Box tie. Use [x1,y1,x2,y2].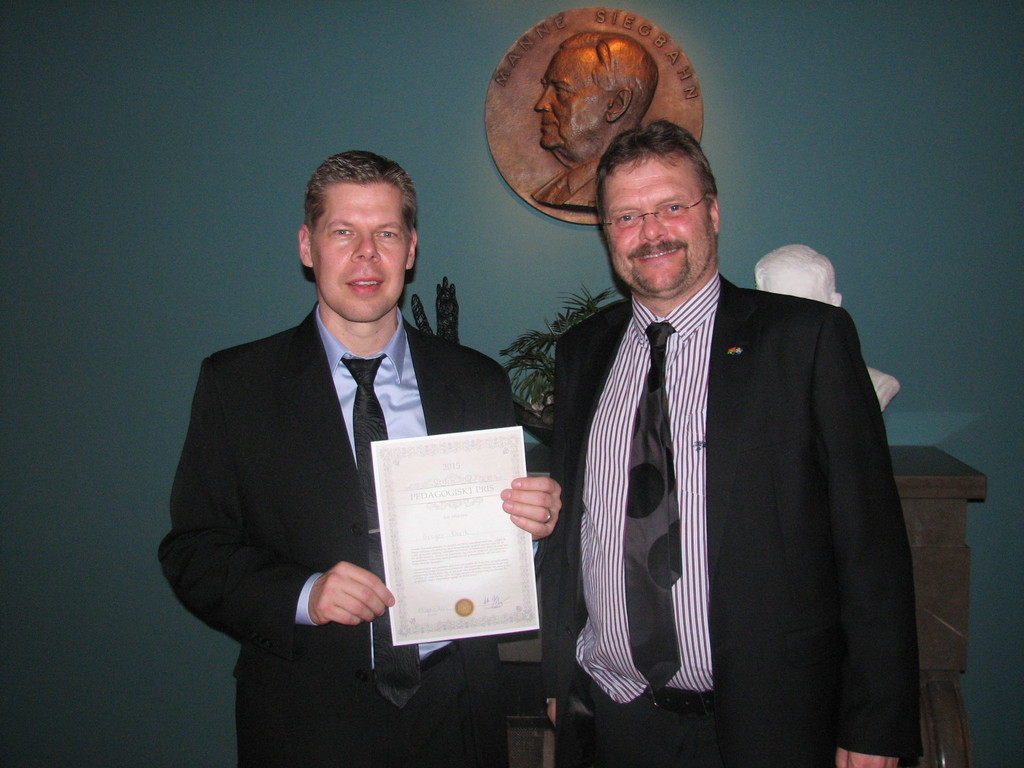
[629,321,676,699].
